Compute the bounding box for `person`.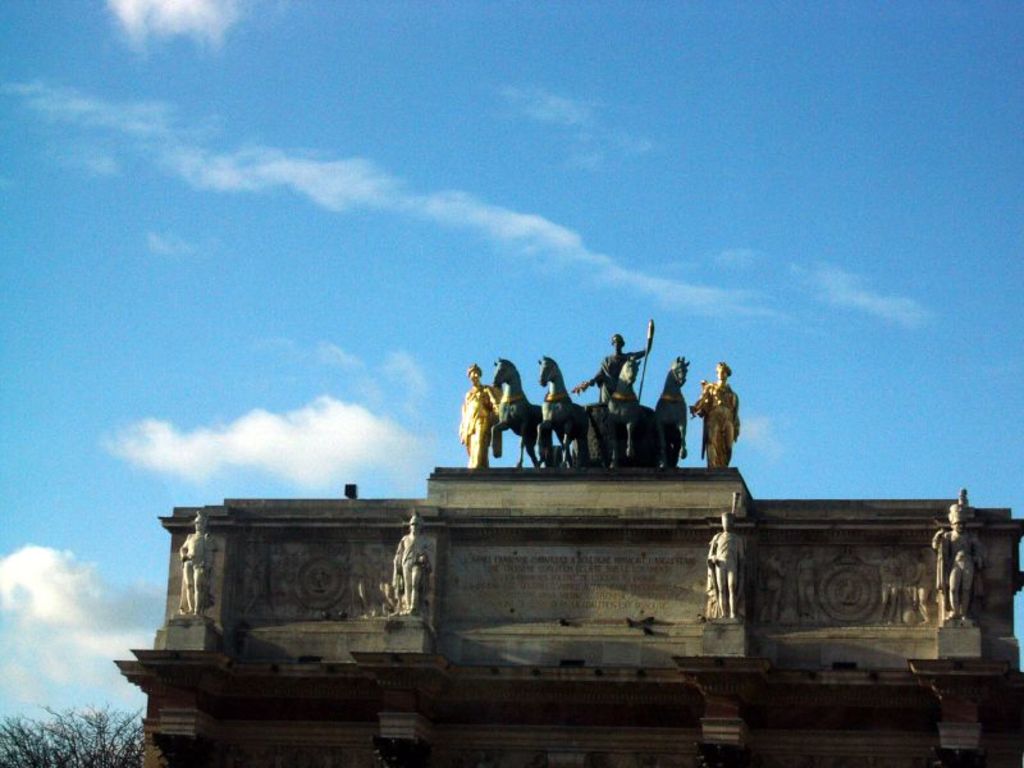
[698, 365, 750, 485].
